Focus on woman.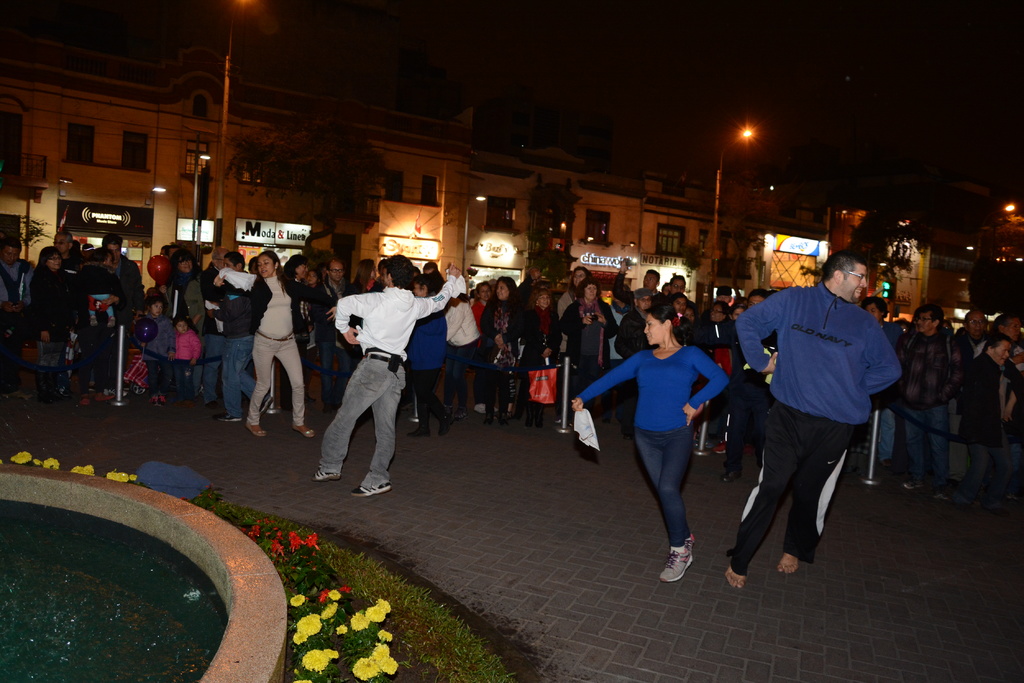
Focused at select_region(547, 264, 593, 319).
